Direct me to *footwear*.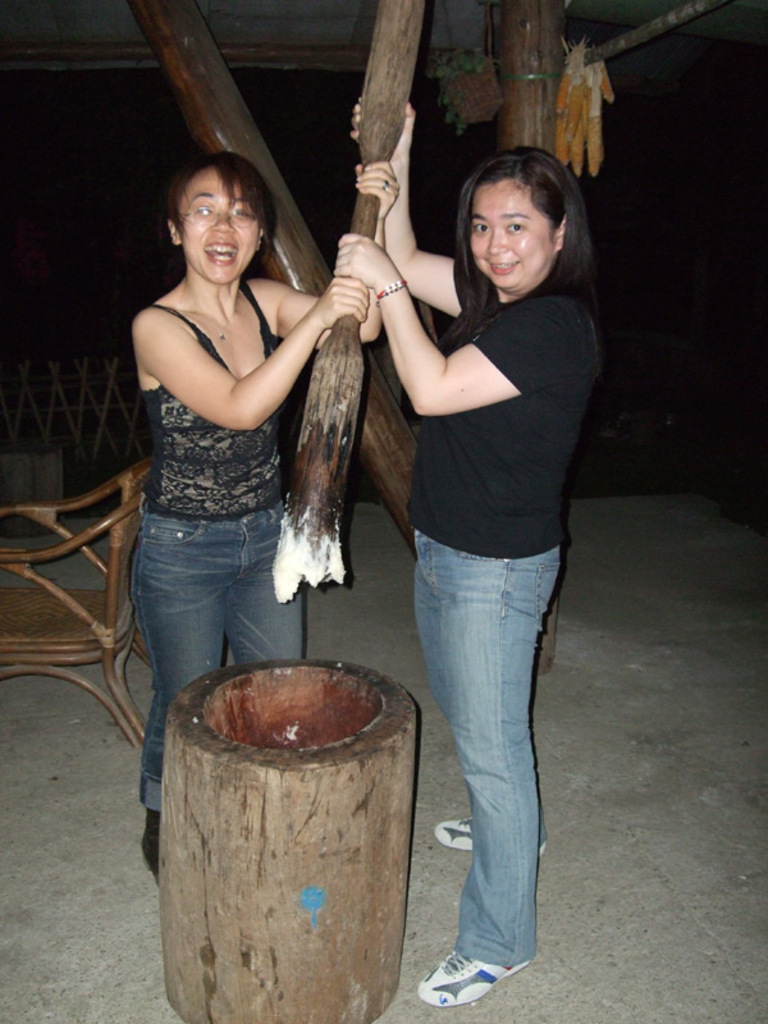
Direction: [x1=426, y1=937, x2=517, y2=1006].
